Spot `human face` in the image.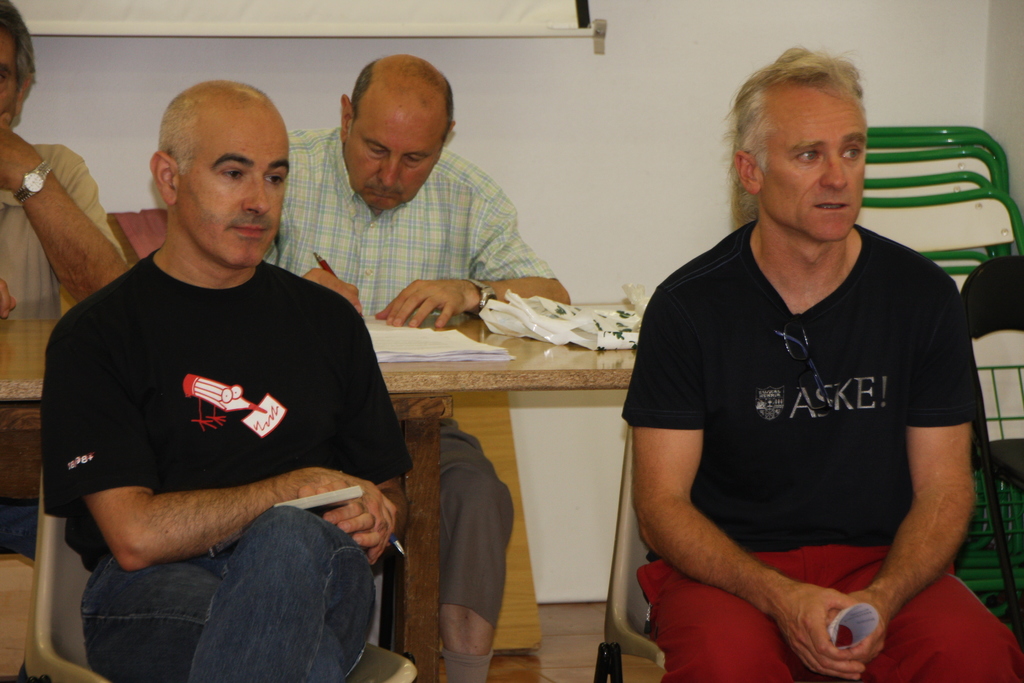
`human face` found at BBox(0, 30, 19, 115).
